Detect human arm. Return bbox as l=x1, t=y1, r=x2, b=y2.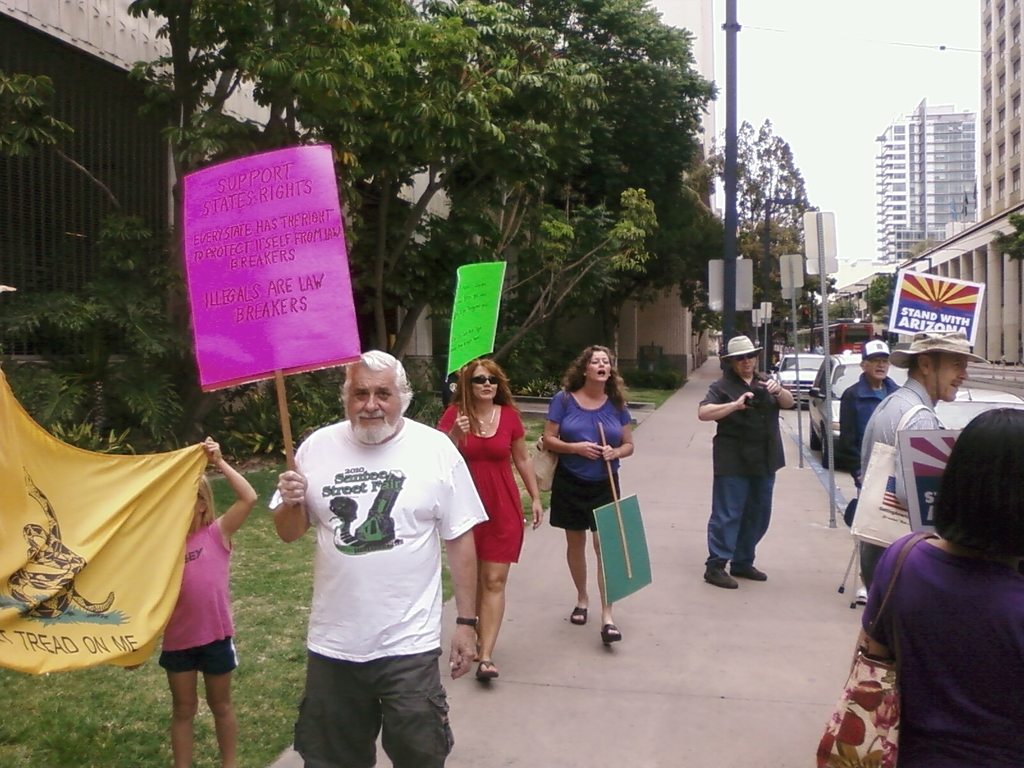
l=599, t=409, r=639, b=466.
